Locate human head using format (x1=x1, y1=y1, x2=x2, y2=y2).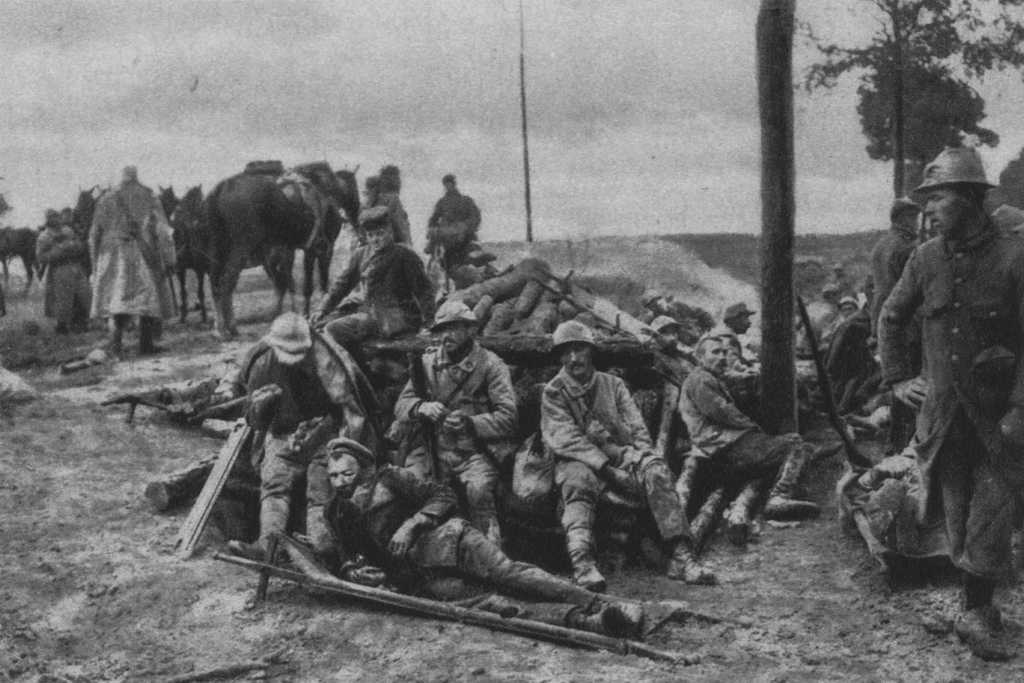
(x1=833, y1=261, x2=842, y2=278).
